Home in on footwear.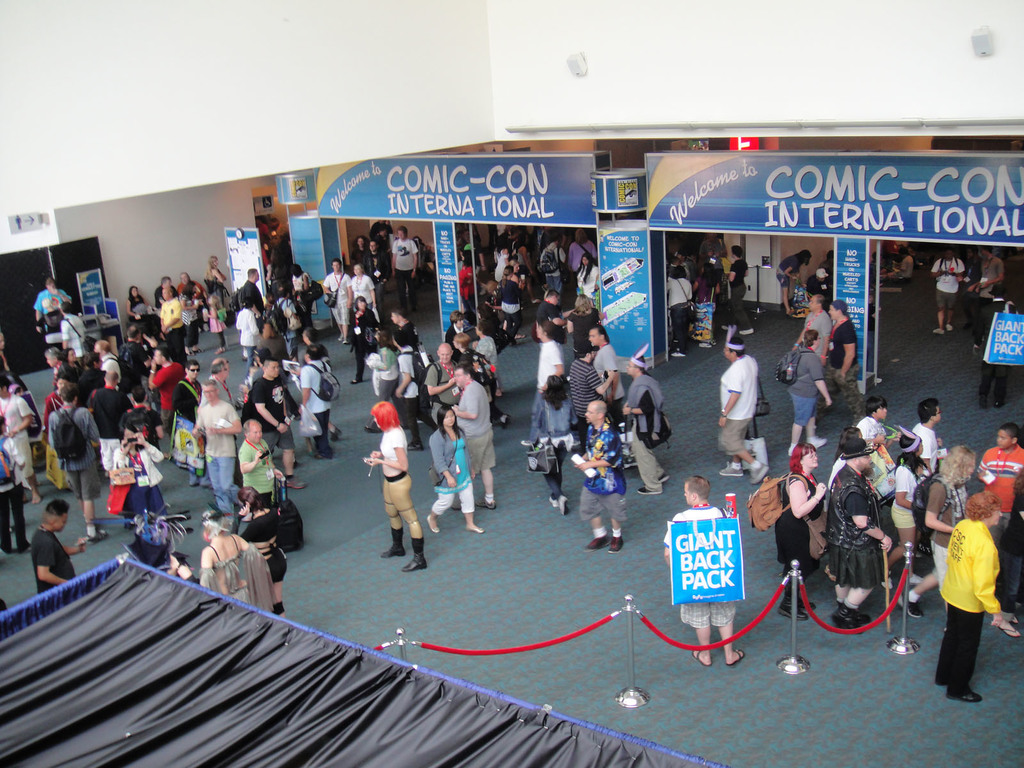
Homed in at detection(673, 351, 684, 358).
